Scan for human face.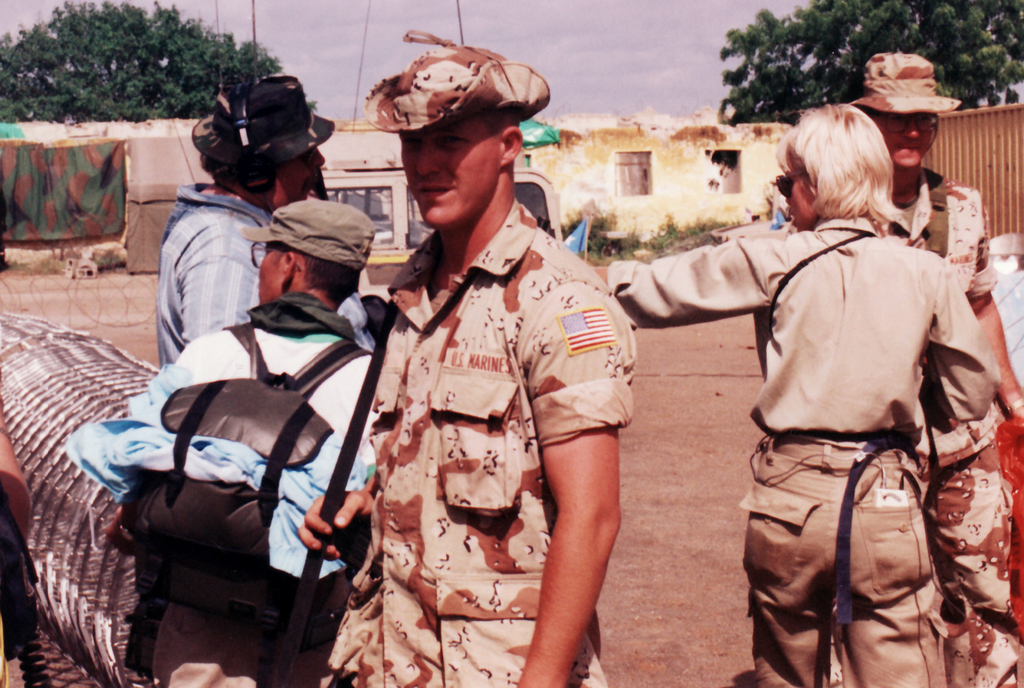
Scan result: 271 132 328 211.
